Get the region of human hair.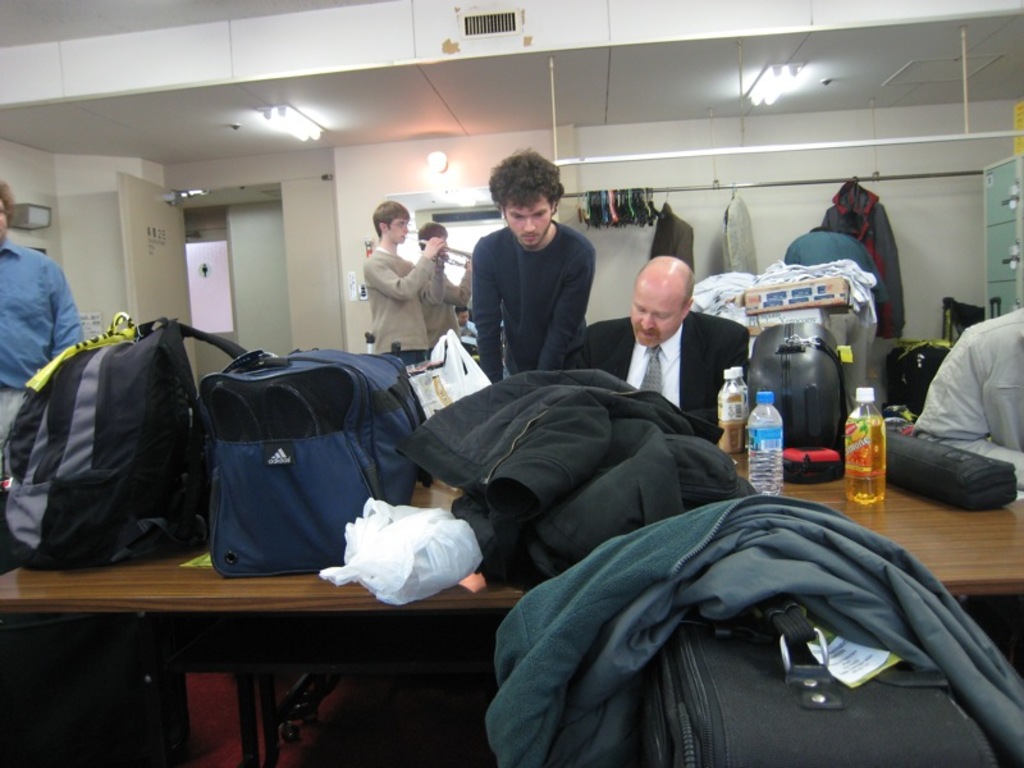
[372, 201, 412, 237].
